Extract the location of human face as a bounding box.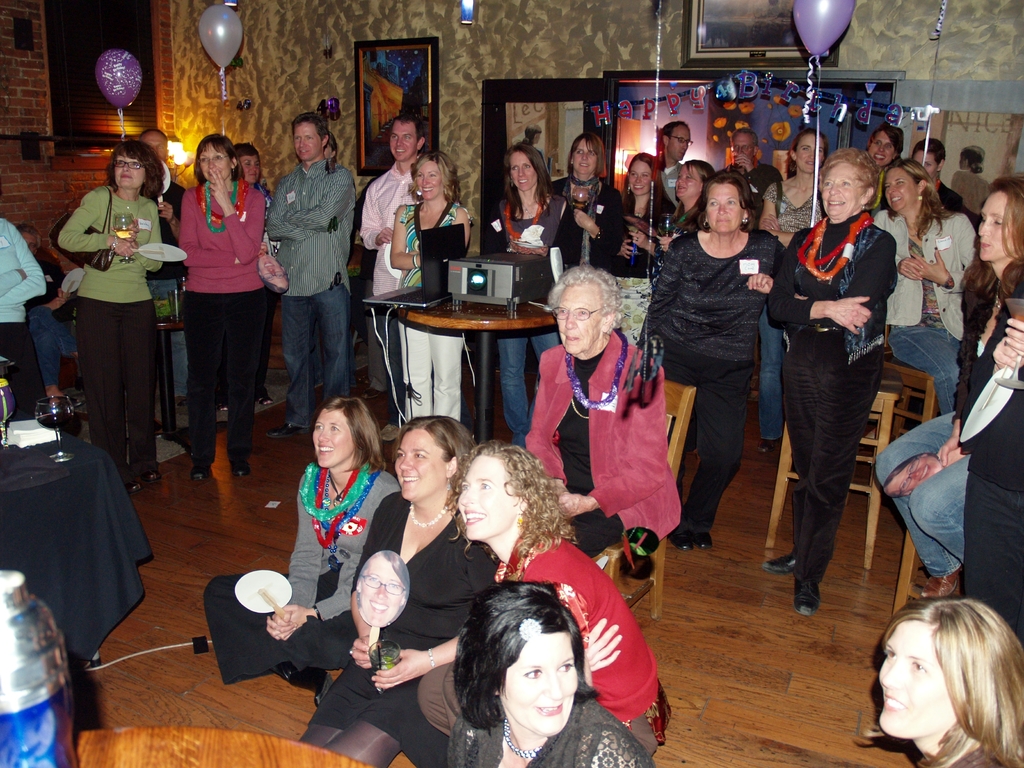
bbox=(357, 556, 405, 623).
